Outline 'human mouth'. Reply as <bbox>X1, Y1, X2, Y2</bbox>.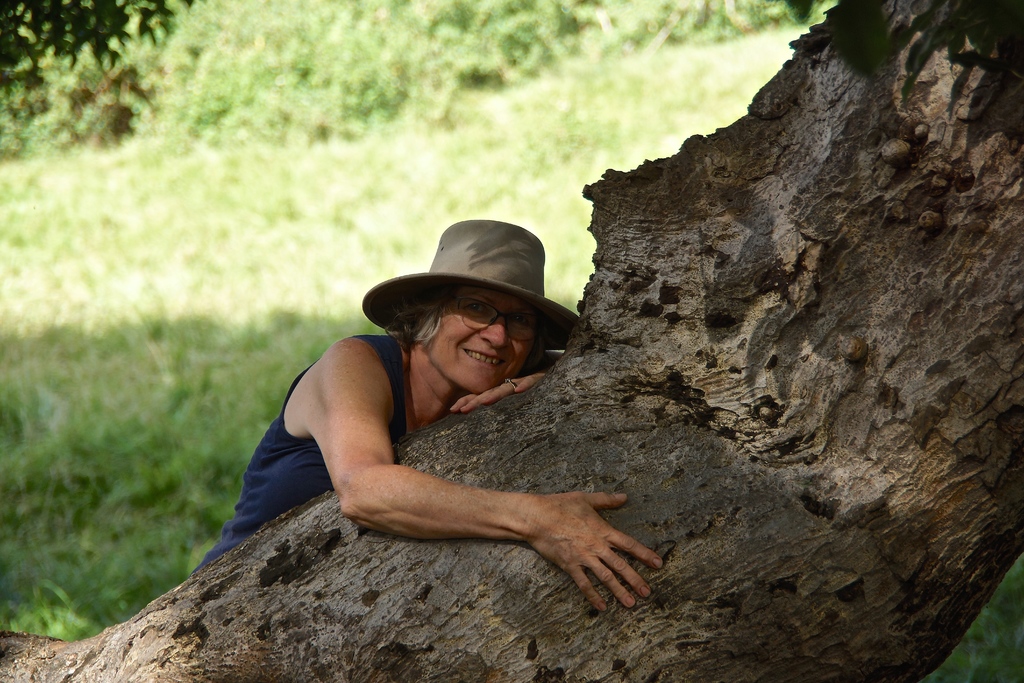
<bbox>458, 342, 508, 373</bbox>.
